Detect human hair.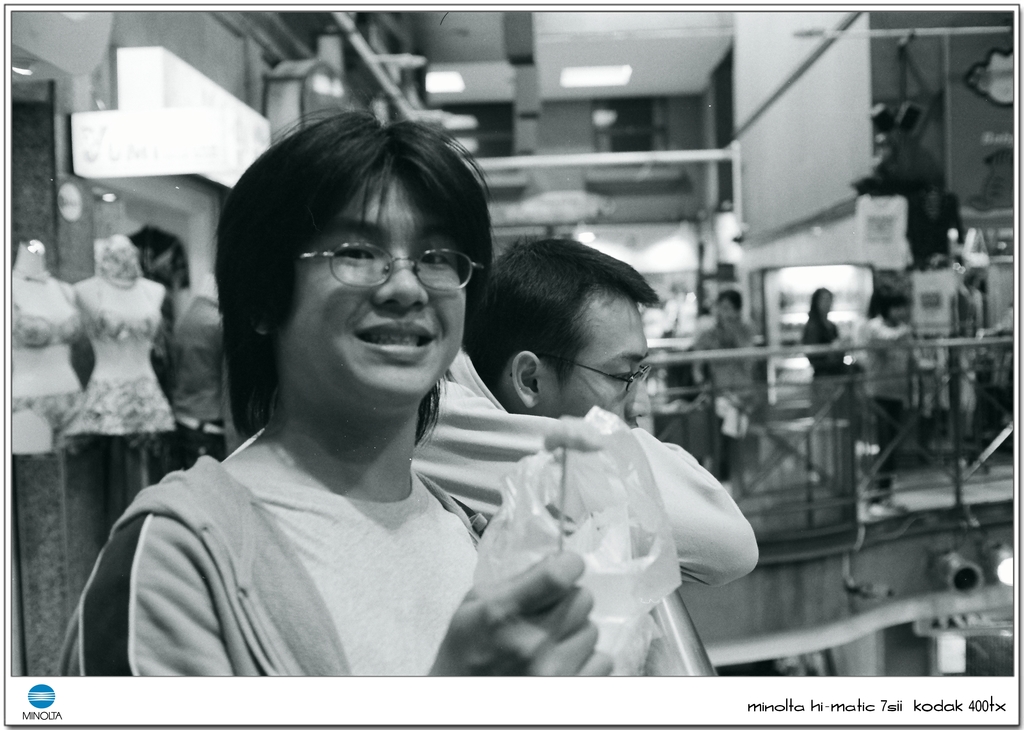
Detected at box(234, 91, 522, 414).
